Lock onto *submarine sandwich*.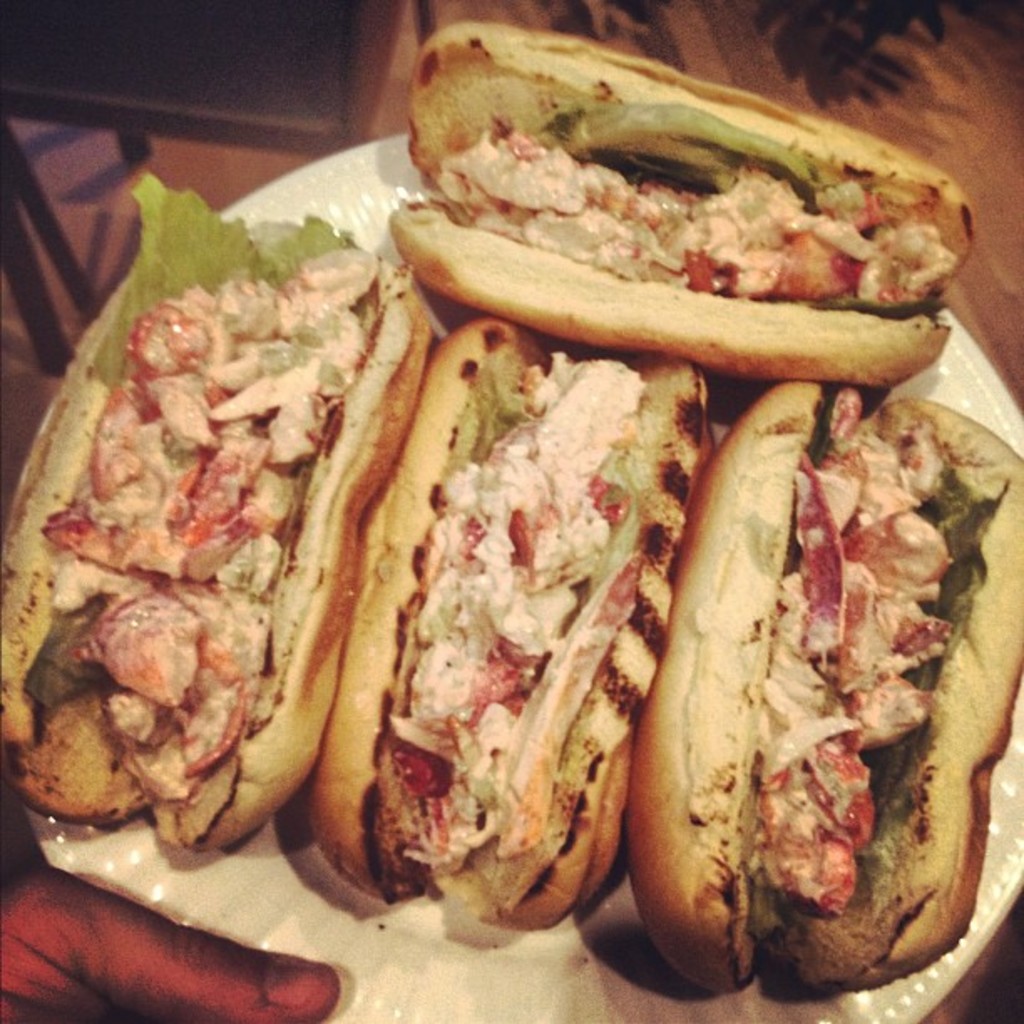
Locked: x1=388, y1=20, x2=975, y2=387.
